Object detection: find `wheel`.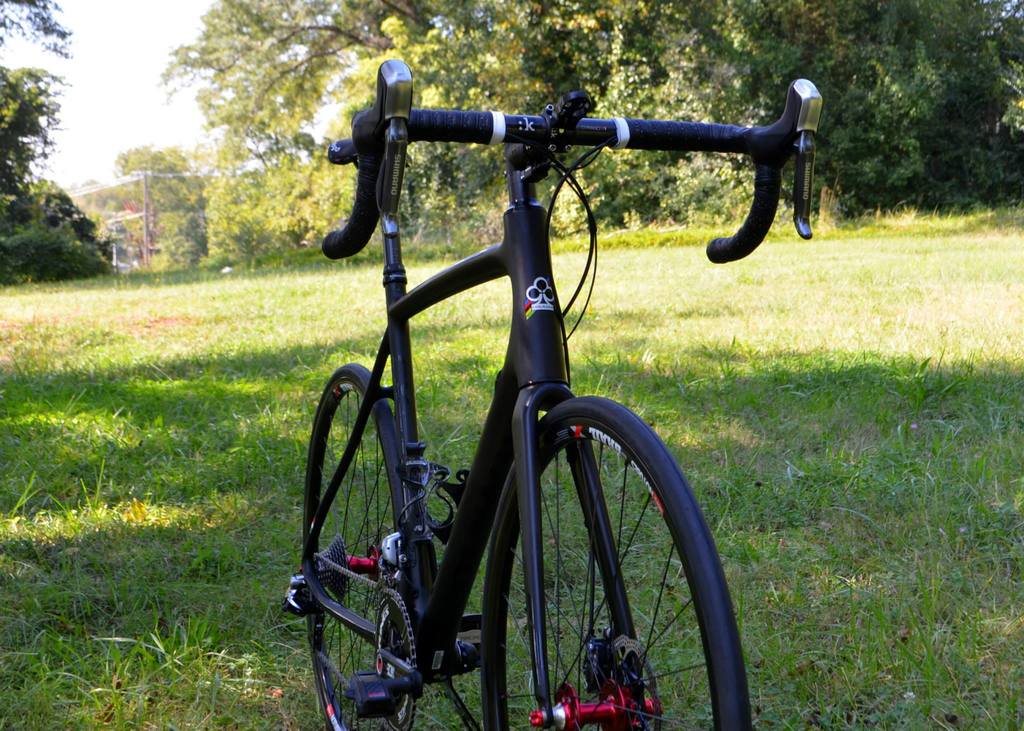
{"x1": 477, "y1": 395, "x2": 750, "y2": 730}.
